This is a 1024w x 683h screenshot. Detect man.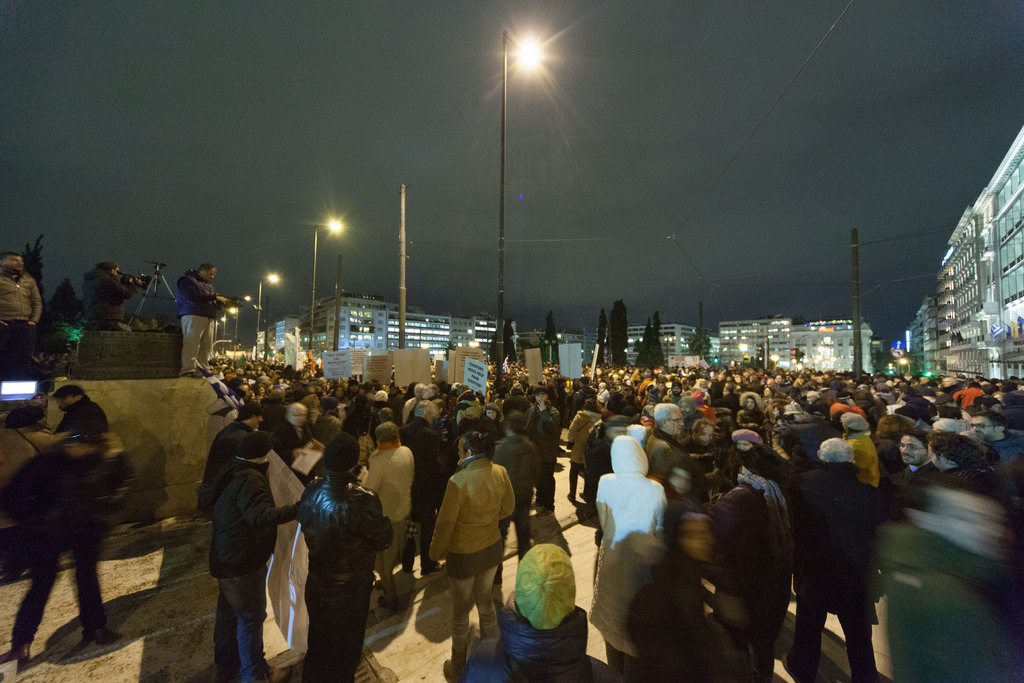
BBox(426, 433, 515, 648).
